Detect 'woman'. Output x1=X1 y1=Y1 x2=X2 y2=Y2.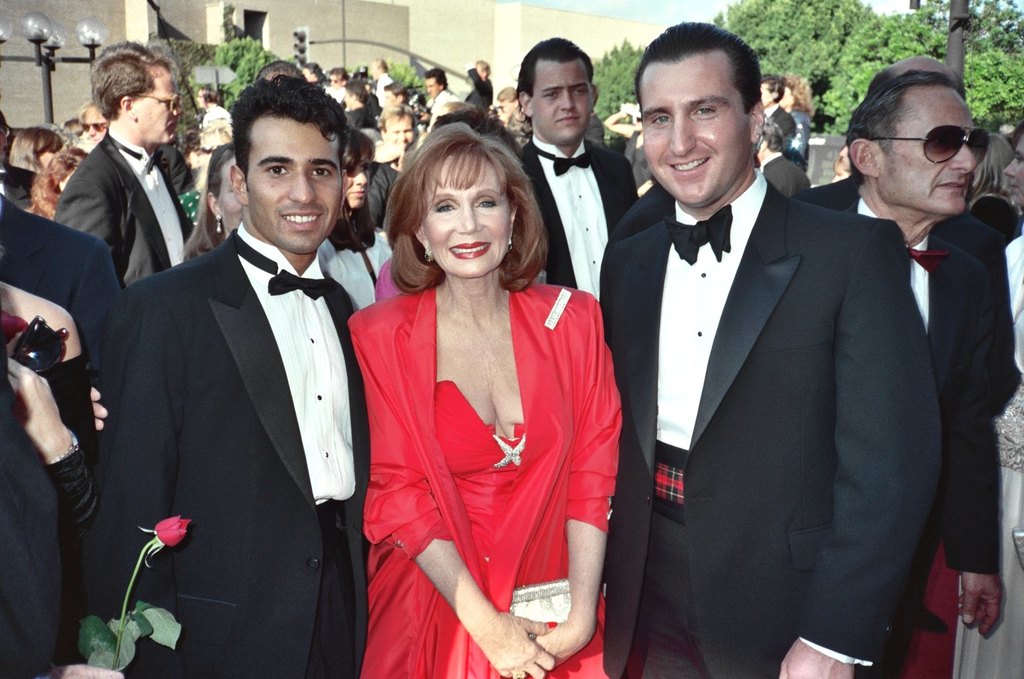
x1=777 y1=77 x2=815 y2=170.
